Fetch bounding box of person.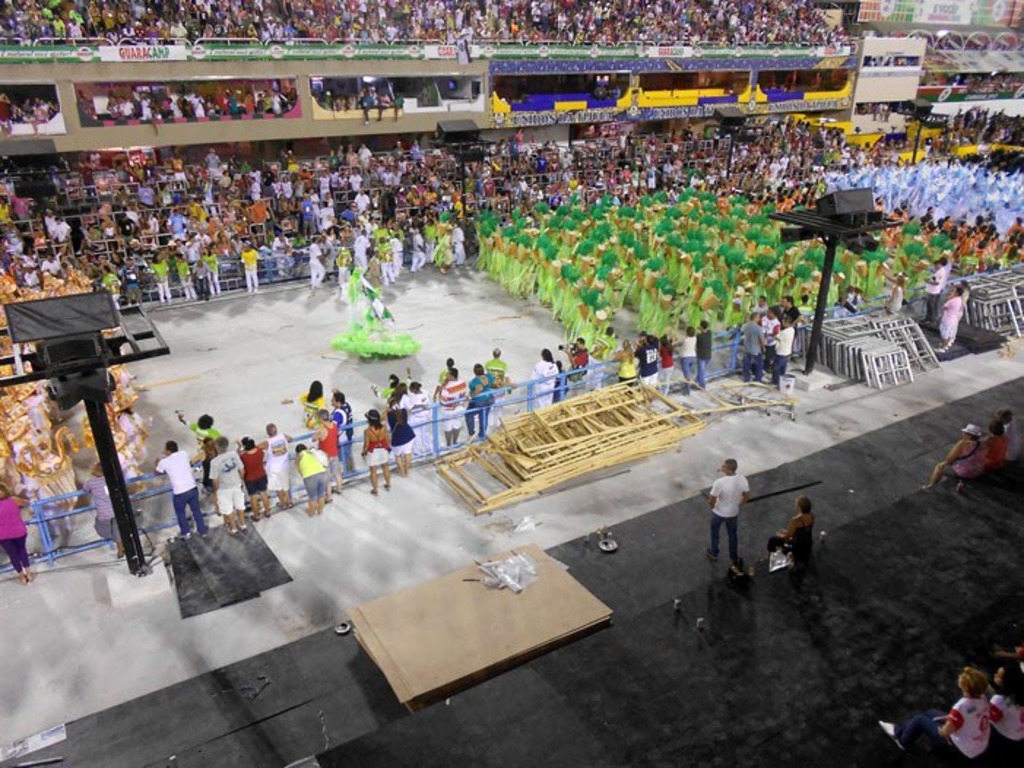
Bbox: 564, 340, 578, 383.
